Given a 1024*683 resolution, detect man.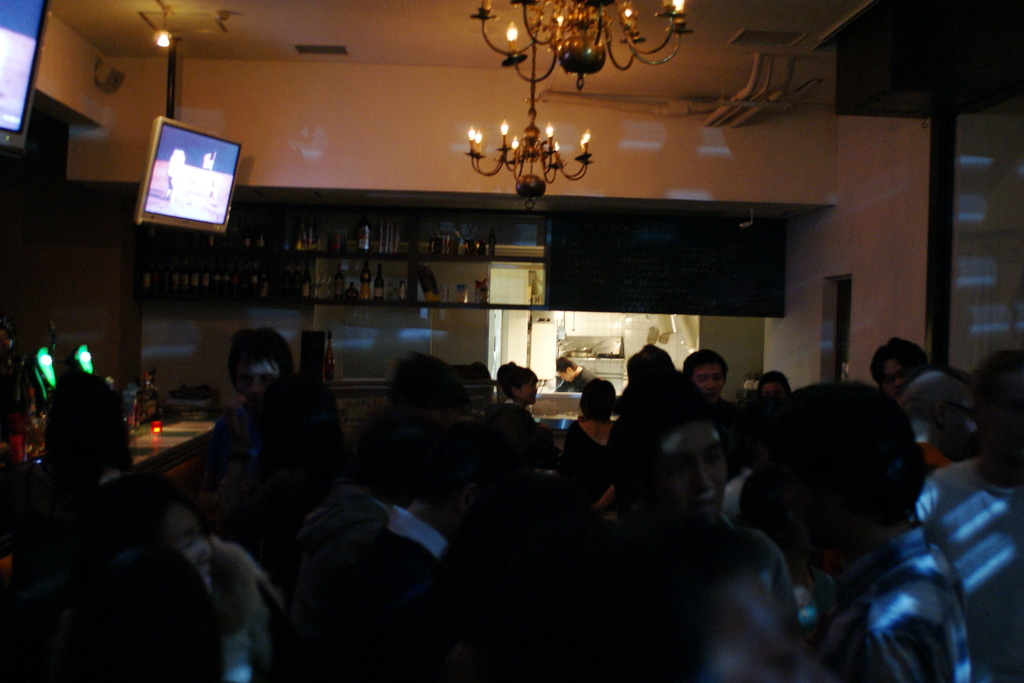
757/378/974/682.
